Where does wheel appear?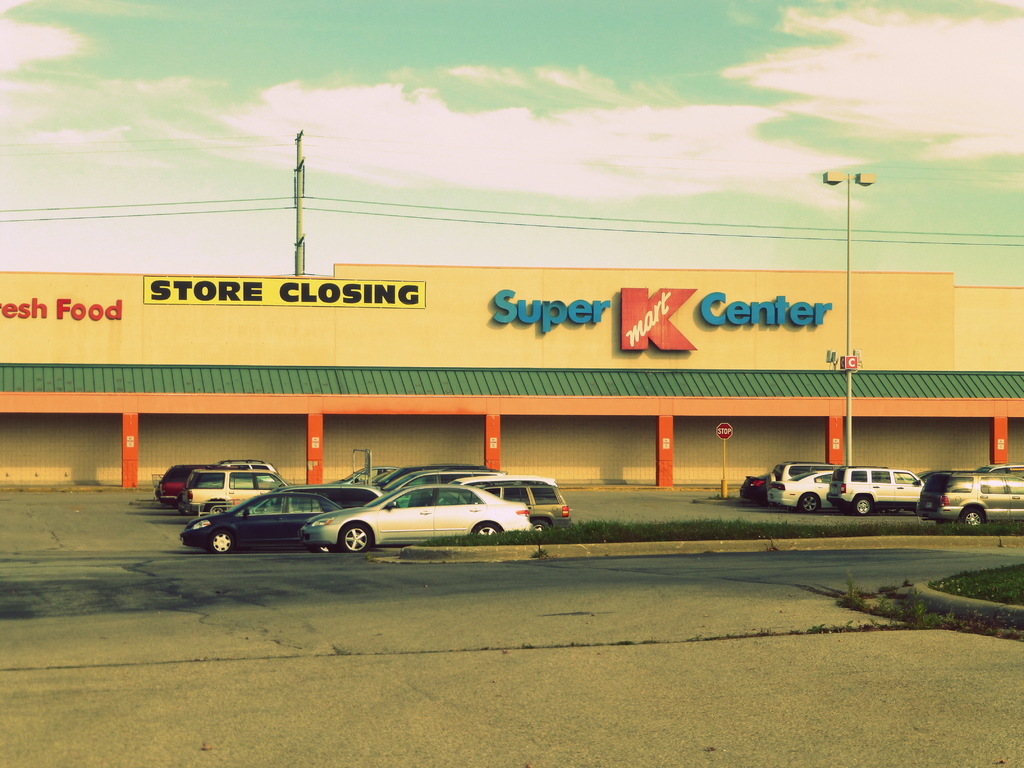
Appears at bbox=[342, 525, 371, 554].
